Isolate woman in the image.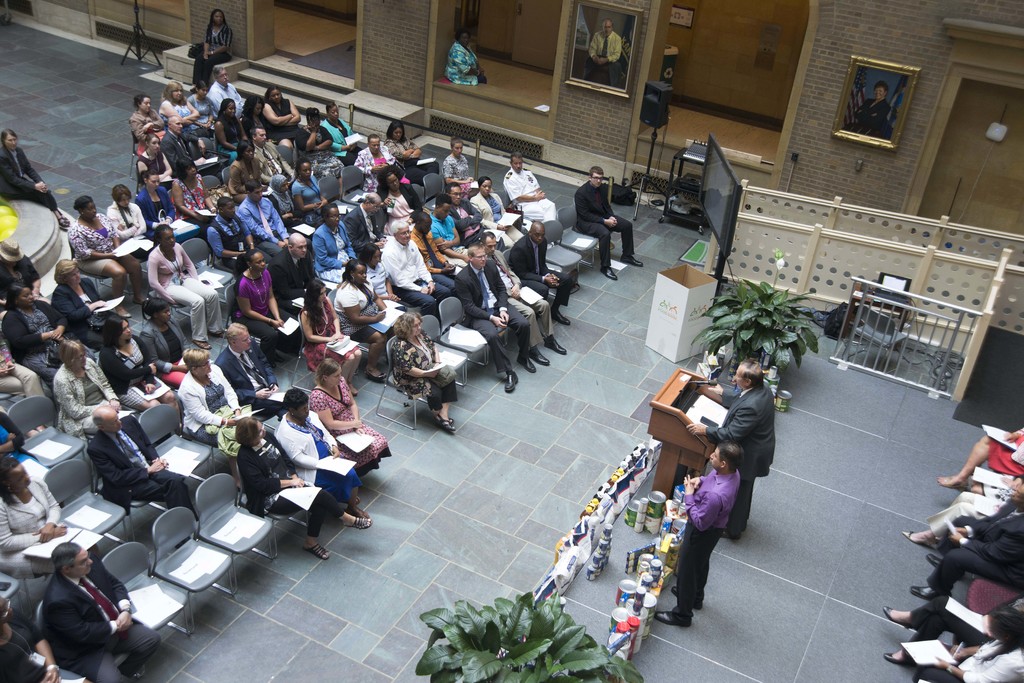
Isolated region: [169,157,218,241].
